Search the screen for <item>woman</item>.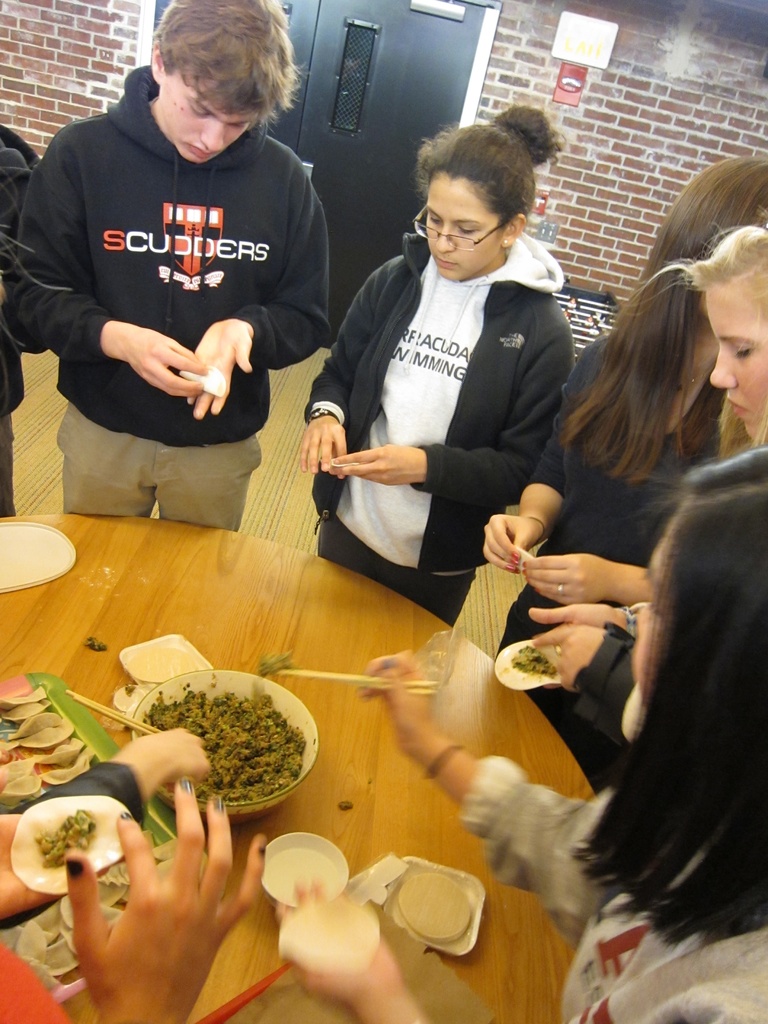
Found at (315,112,595,688).
